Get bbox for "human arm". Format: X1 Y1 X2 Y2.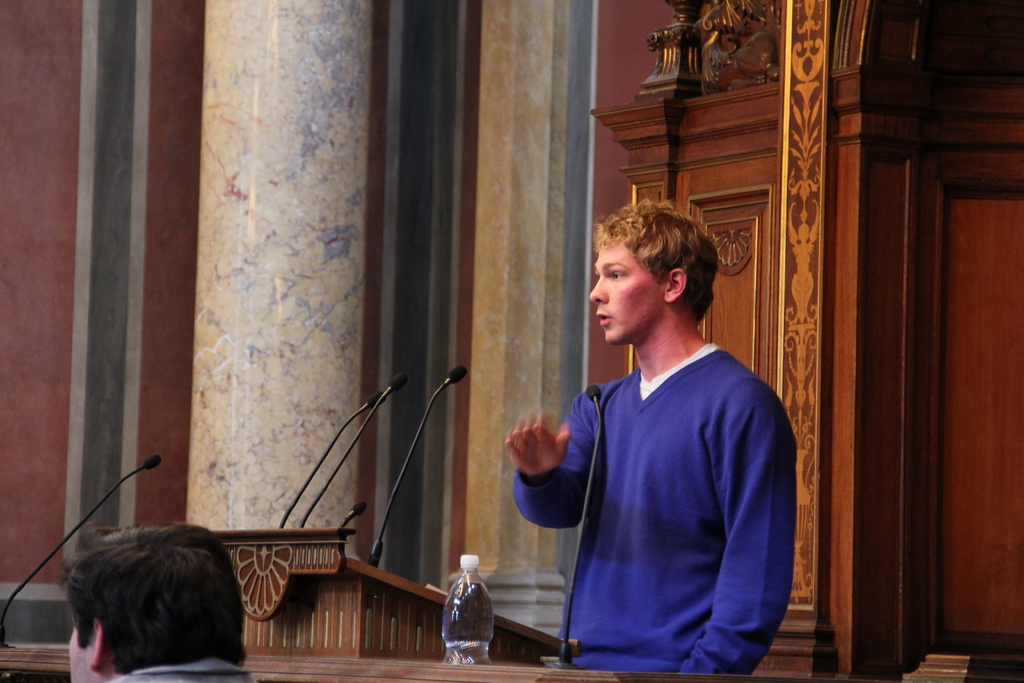
686 421 803 682.
